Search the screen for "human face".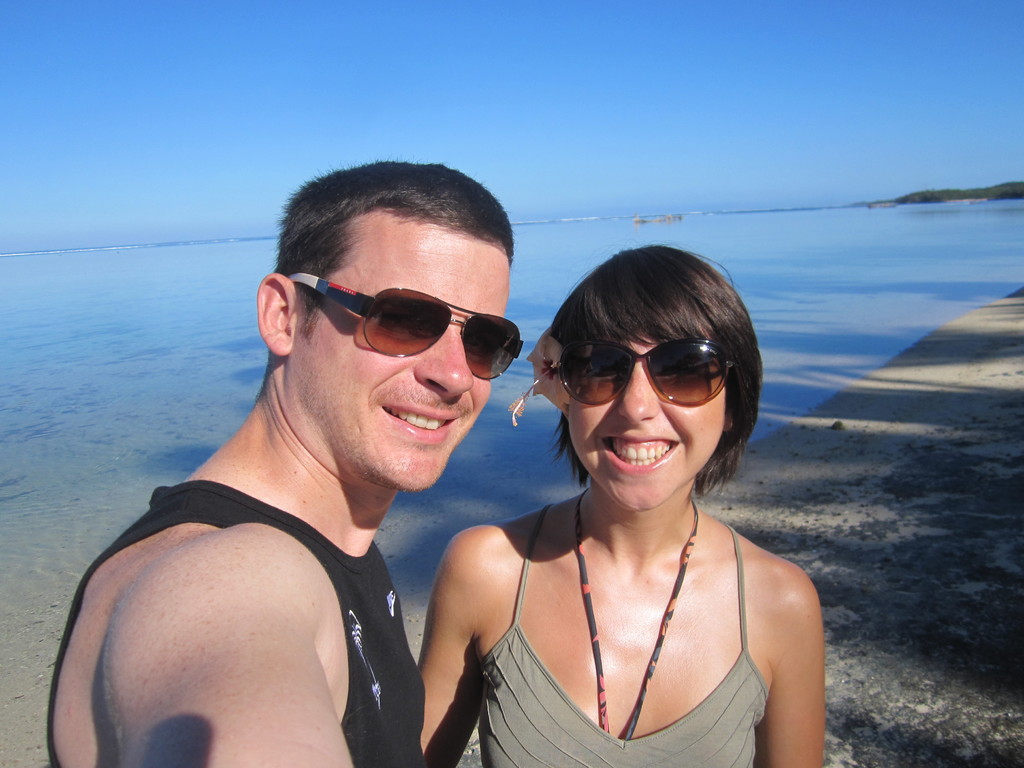
Found at <bbox>565, 333, 726, 512</bbox>.
